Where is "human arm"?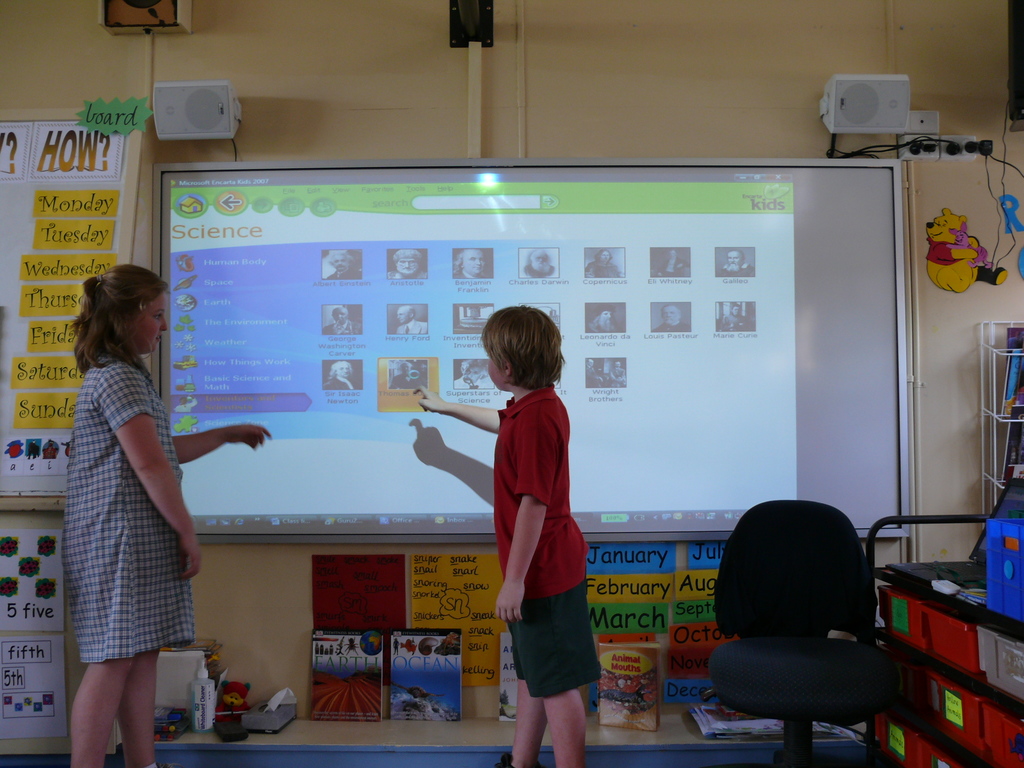
(488, 403, 554, 616).
